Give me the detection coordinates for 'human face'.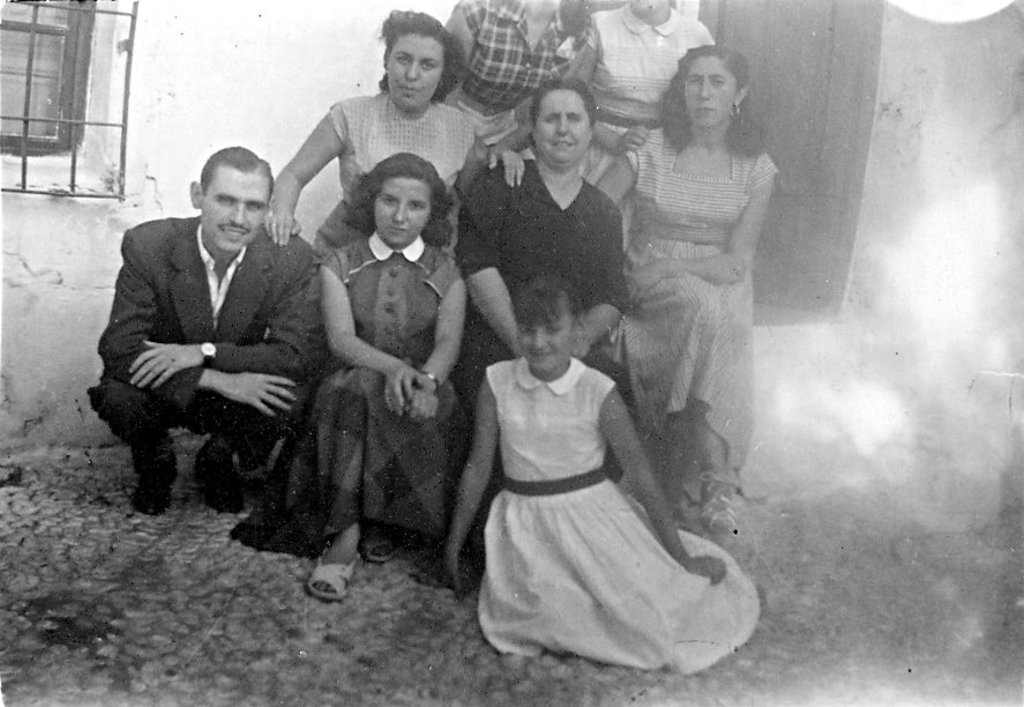
202, 169, 272, 253.
